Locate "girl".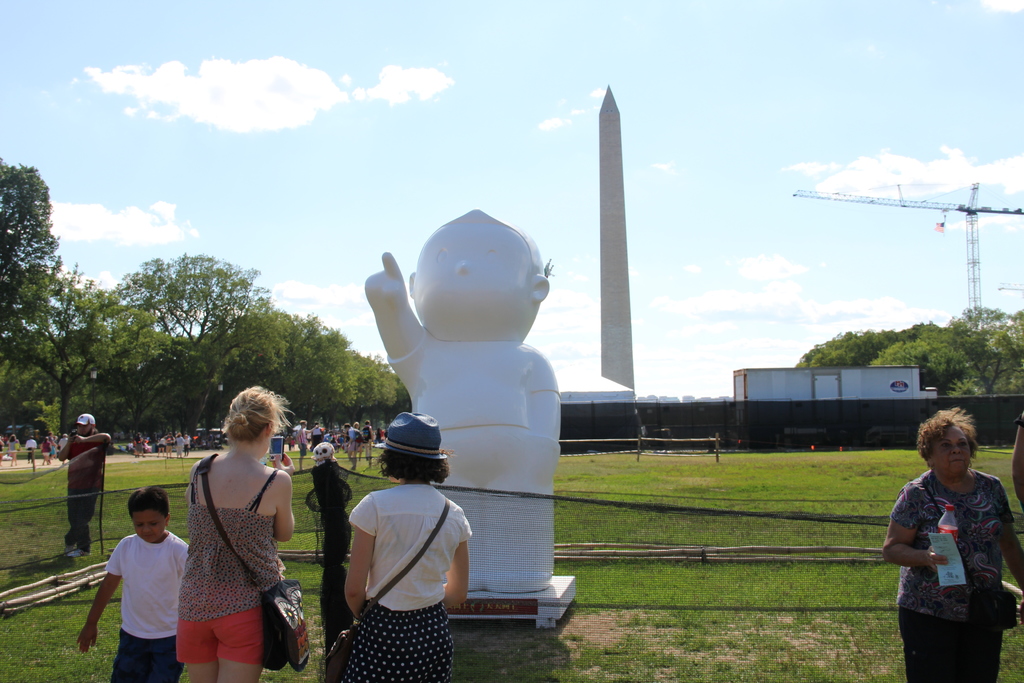
Bounding box: crop(337, 413, 464, 682).
